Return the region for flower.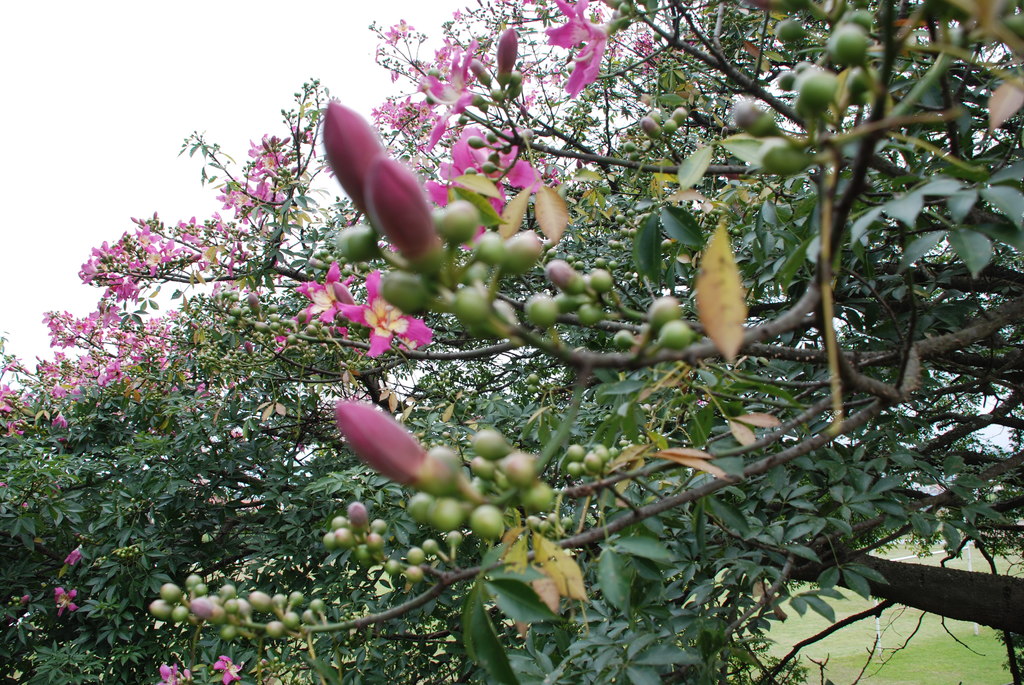
[328, 276, 421, 357].
